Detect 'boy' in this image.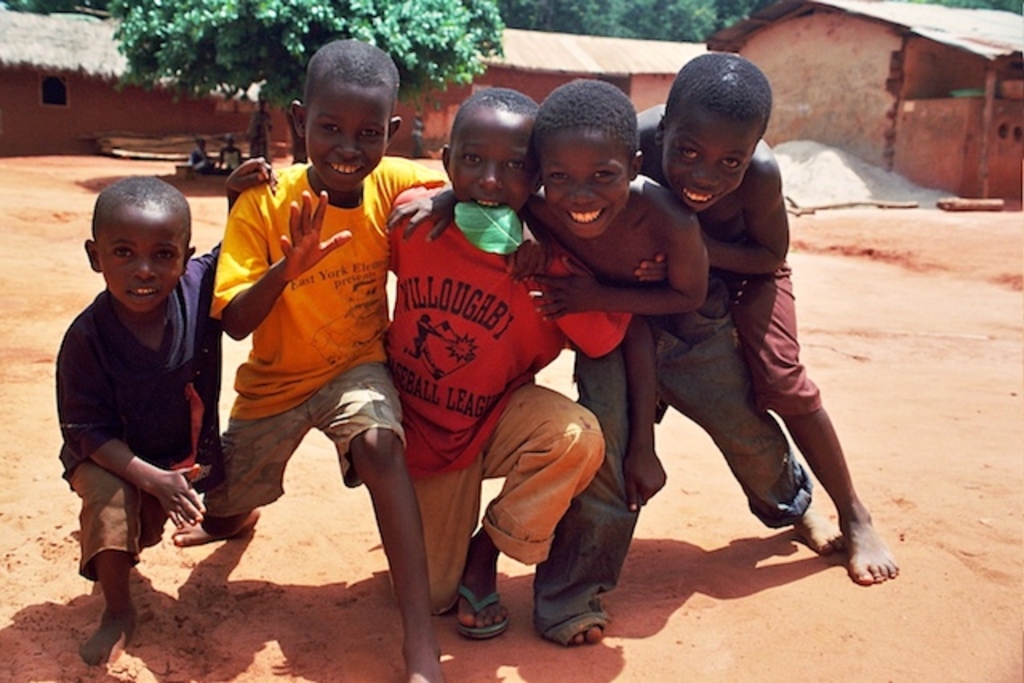
Detection: BBox(35, 163, 235, 651).
